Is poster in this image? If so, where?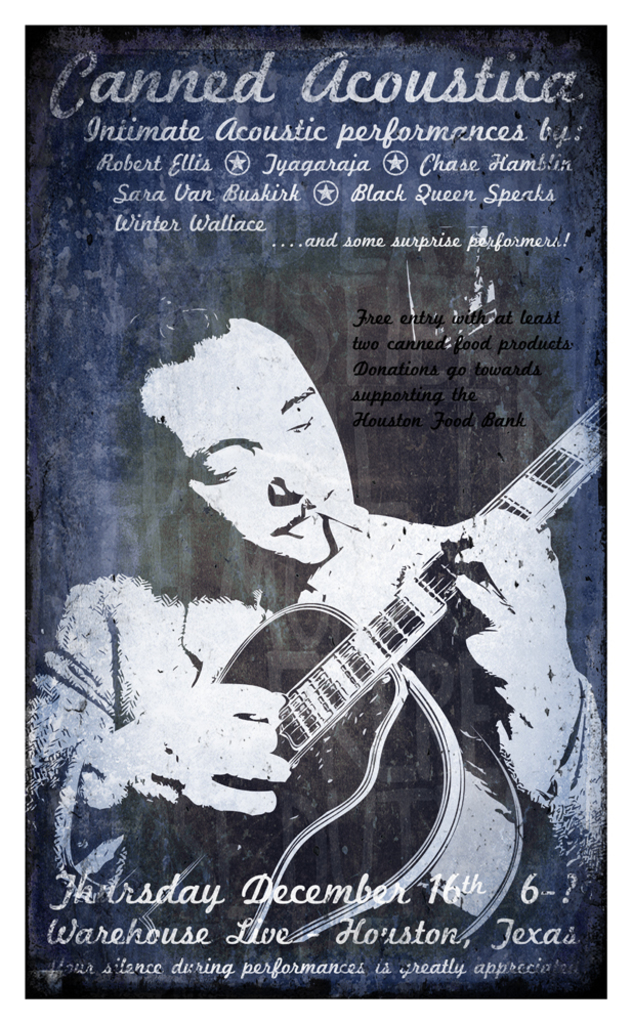
Yes, at left=0, top=0, right=631, bottom=1016.
